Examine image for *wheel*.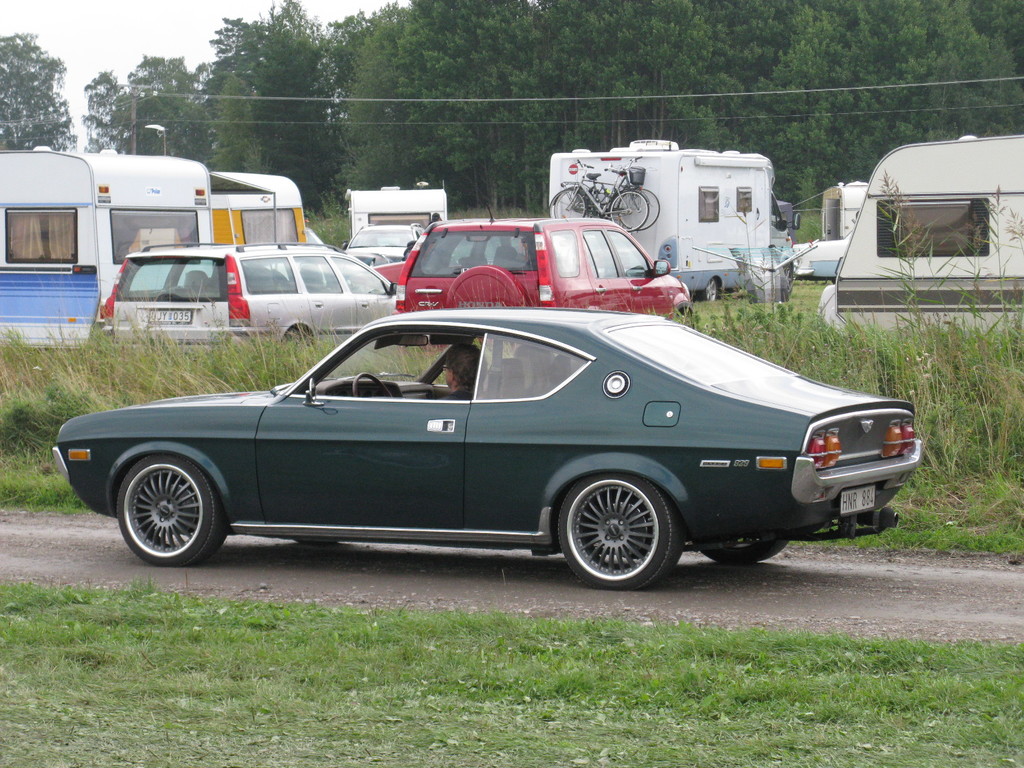
Examination result: (left=287, top=330, right=300, bottom=342).
